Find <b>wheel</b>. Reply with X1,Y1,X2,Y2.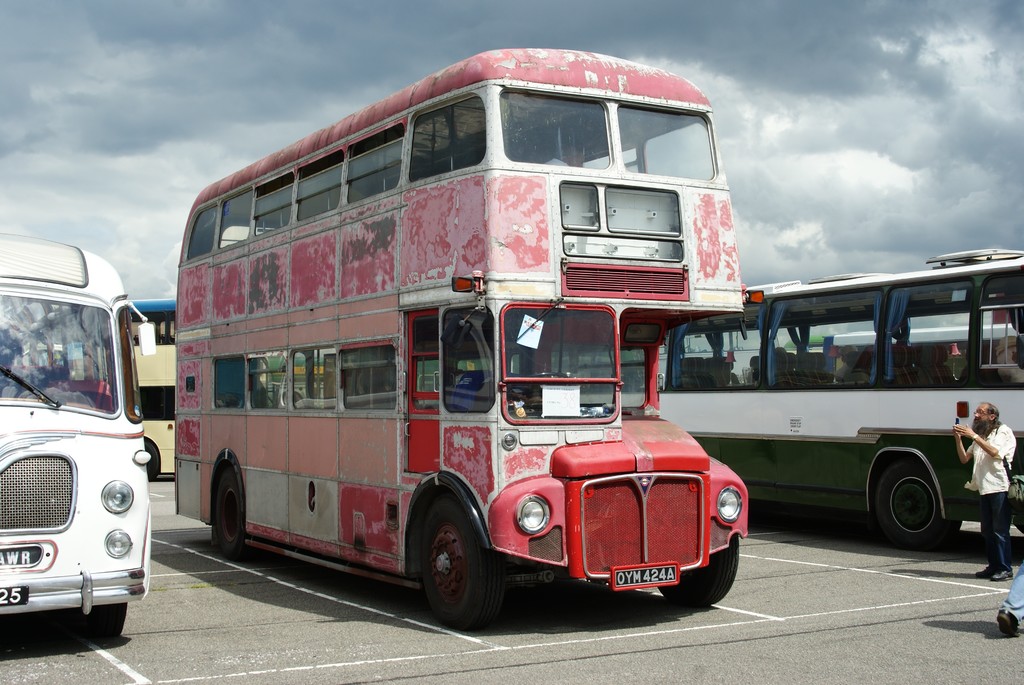
76,606,128,642.
